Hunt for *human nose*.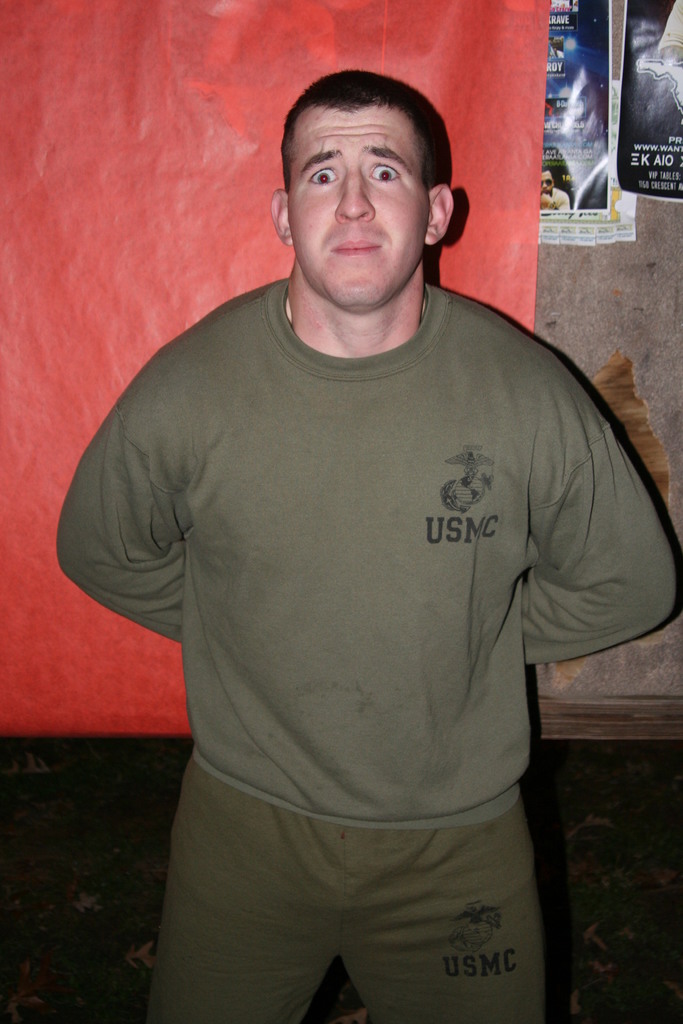
Hunted down at x1=336, y1=168, x2=374, y2=221.
